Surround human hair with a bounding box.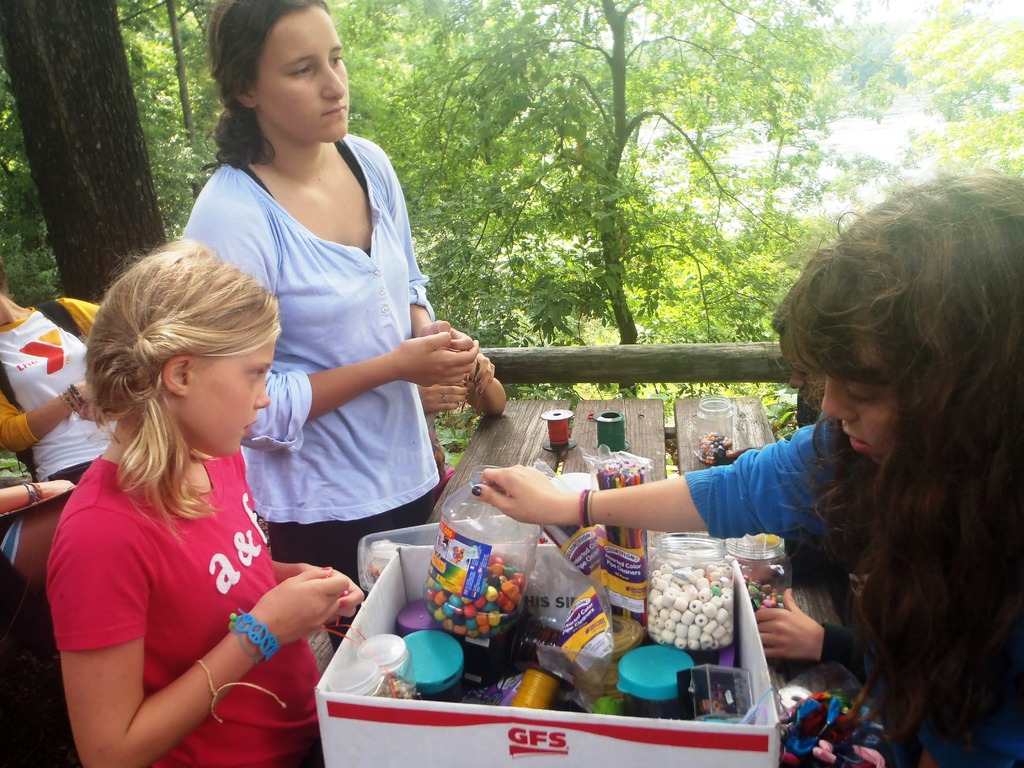
{"x1": 774, "y1": 167, "x2": 1023, "y2": 765}.
